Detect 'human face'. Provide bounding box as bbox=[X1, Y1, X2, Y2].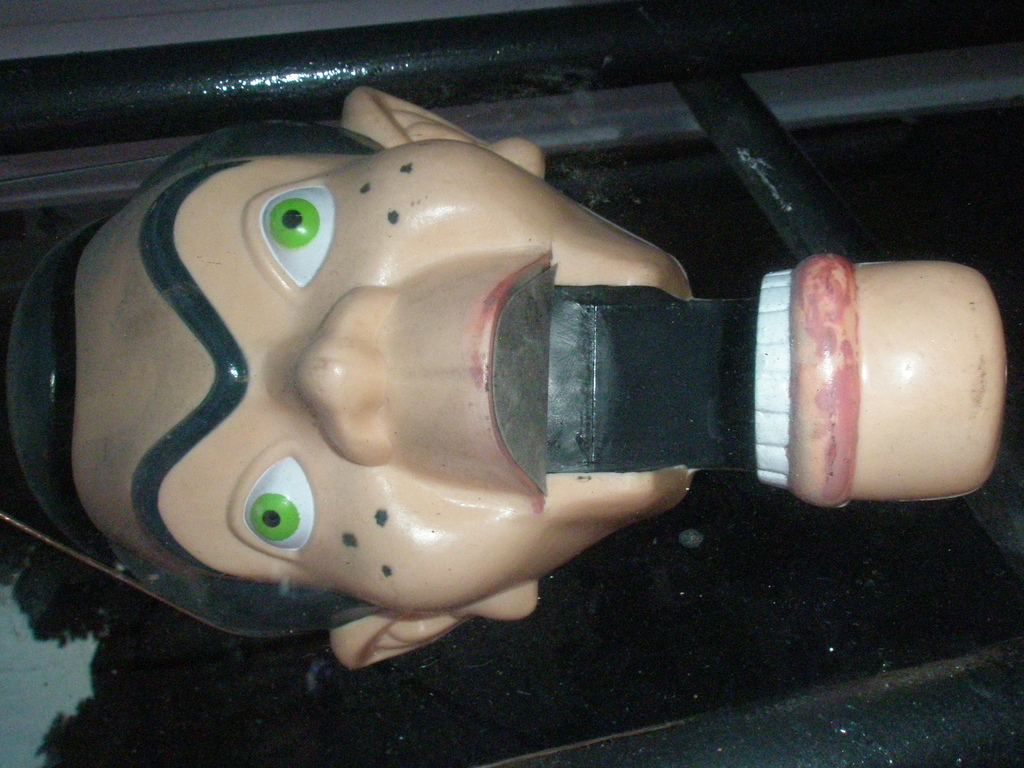
bbox=[72, 141, 1010, 617].
